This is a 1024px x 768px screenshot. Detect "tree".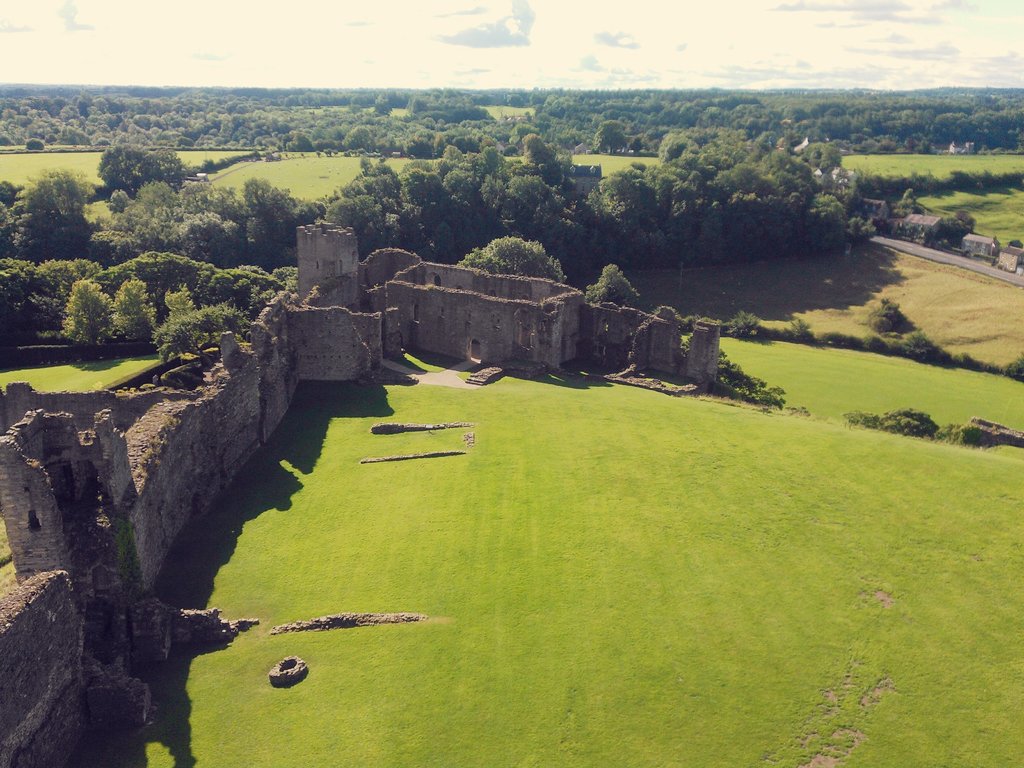
rect(507, 178, 556, 221).
